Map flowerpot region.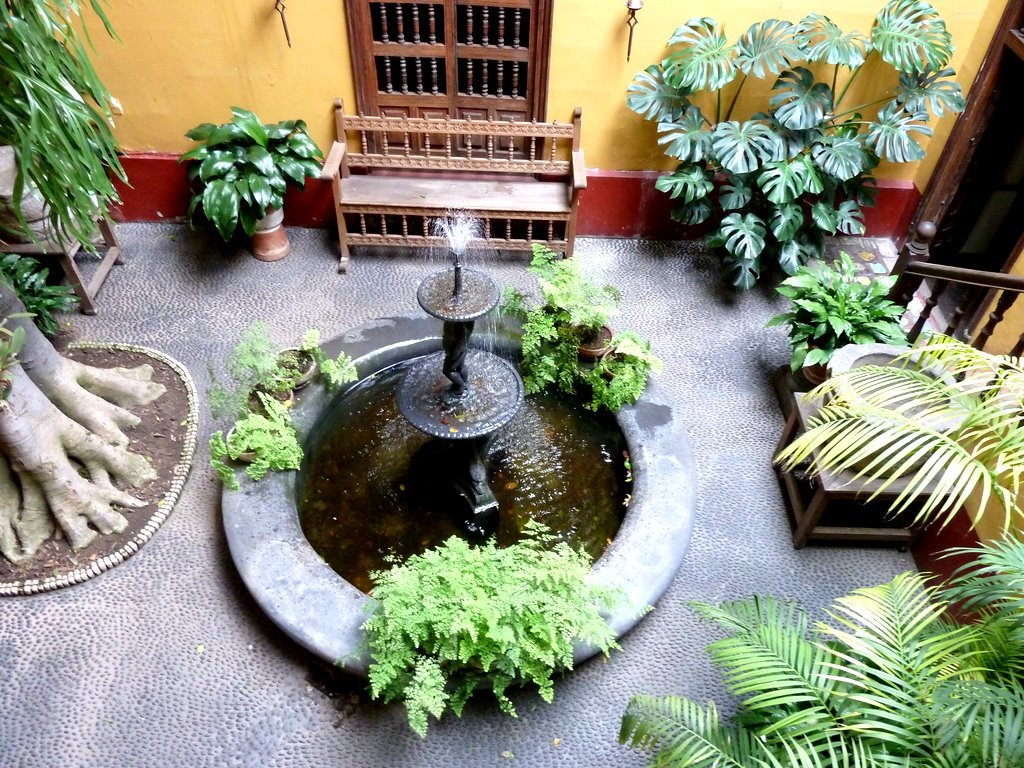
Mapped to (252,204,288,262).
